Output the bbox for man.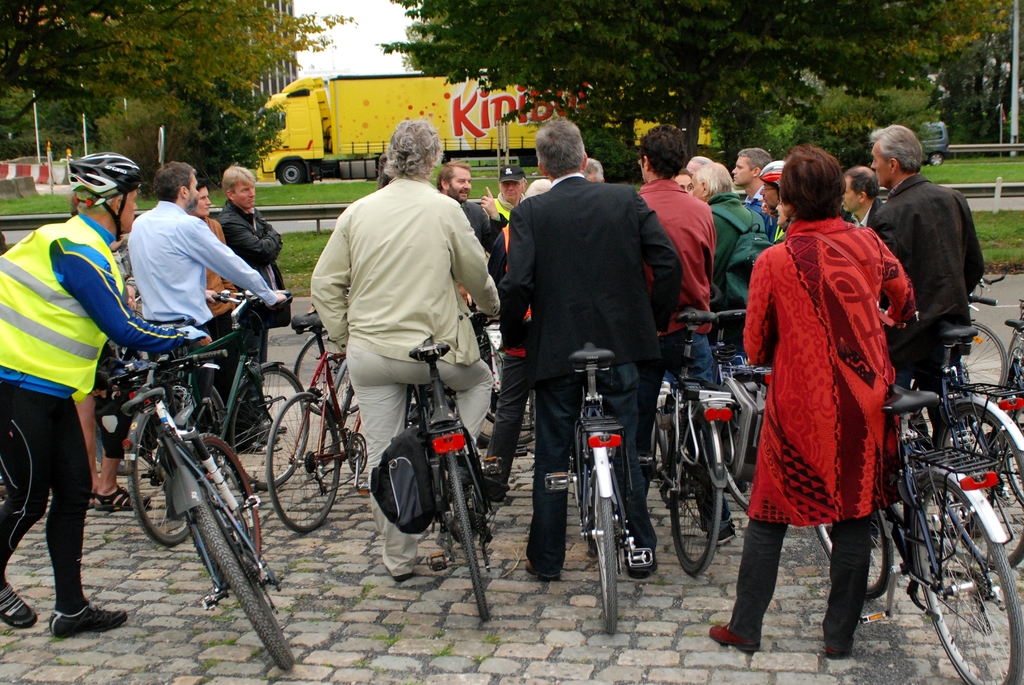
left=122, top=161, right=286, bottom=404.
